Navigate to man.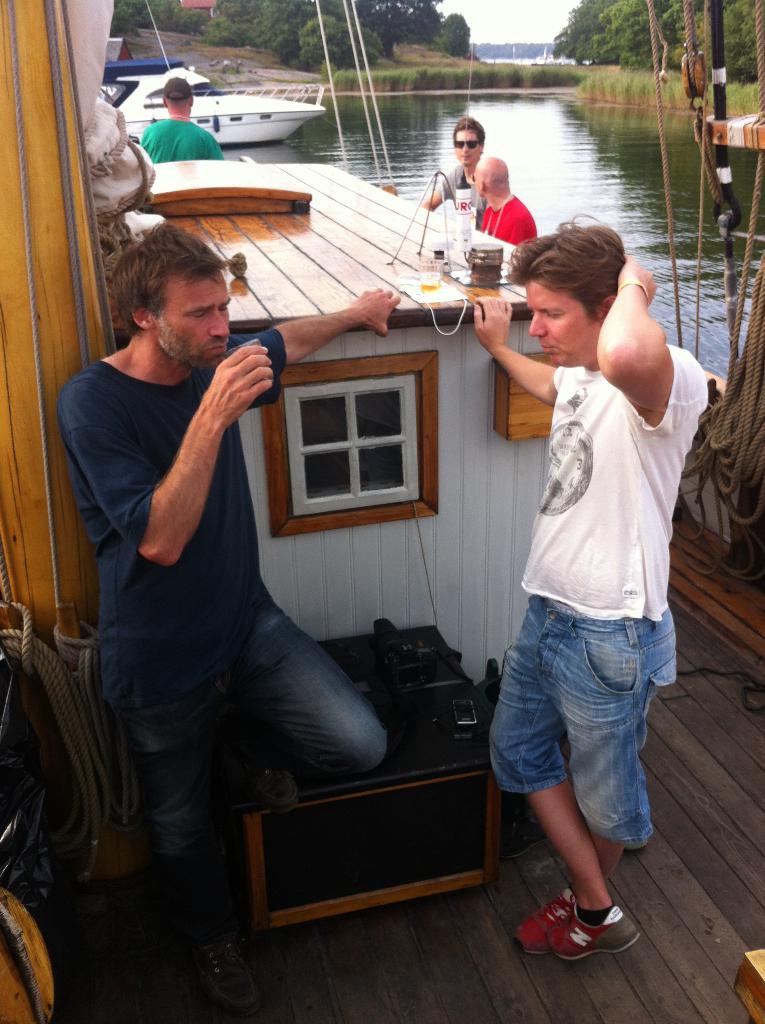
Navigation target: {"left": 135, "top": 78, "right": 226, "bottom": 160}.
